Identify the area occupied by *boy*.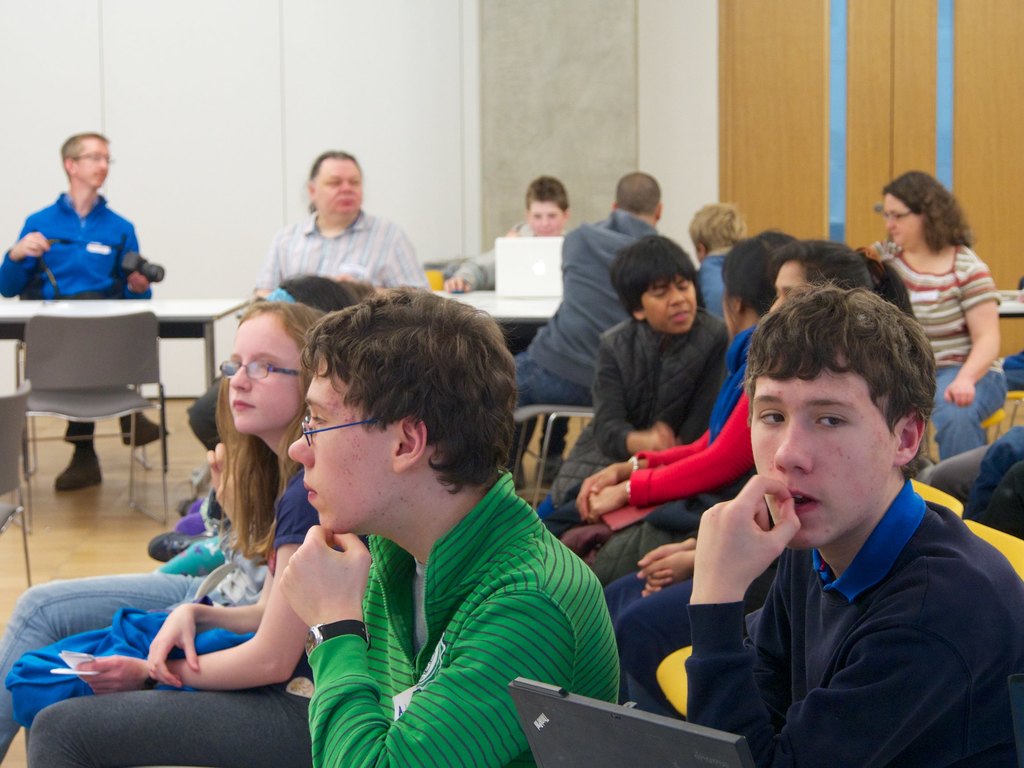
Area: [x1=662, y1=260, x2=1005, y2=759].
